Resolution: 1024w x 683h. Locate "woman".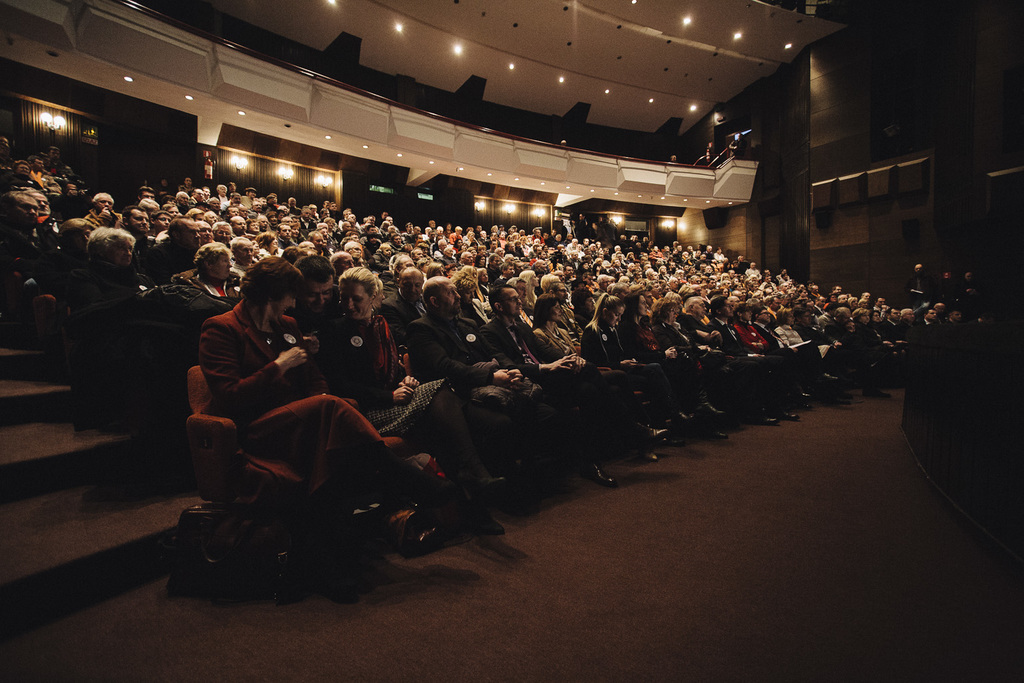
locate(177, 245, 364, 557).
